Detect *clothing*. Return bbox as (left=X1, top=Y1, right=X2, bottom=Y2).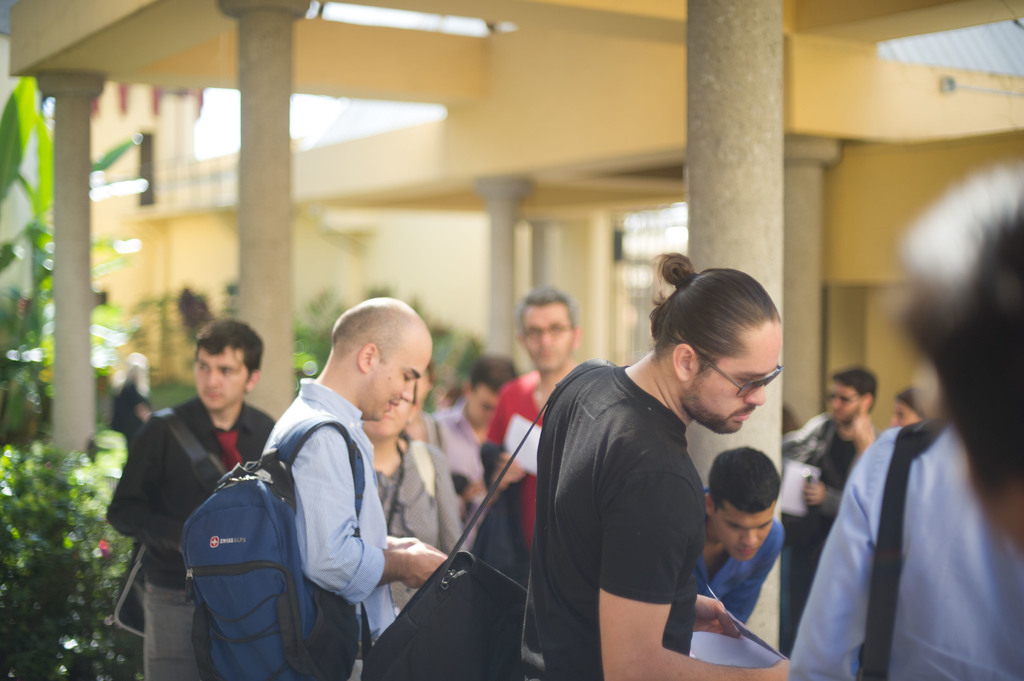
(left=249, top=376, right=400, bottom=680).
